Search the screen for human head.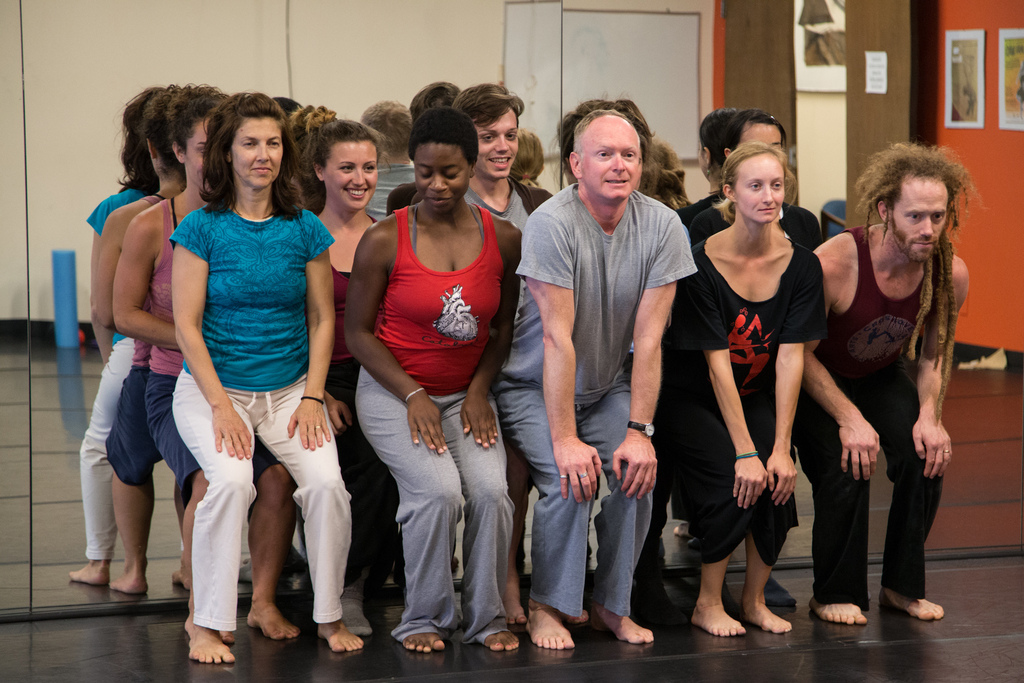
Found at crop(165, 81, 228, 188).
